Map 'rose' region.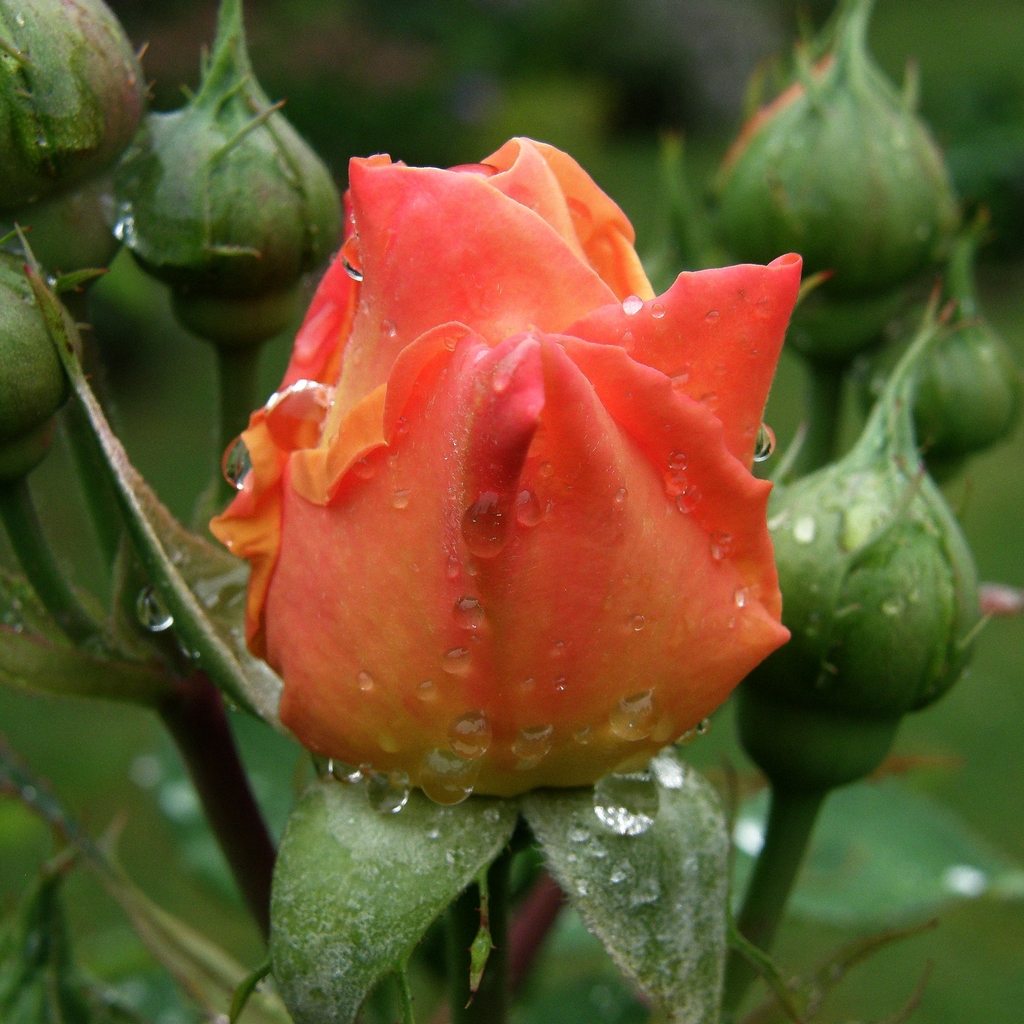
Mapped to bbox=[205, 129, 809, 801].
